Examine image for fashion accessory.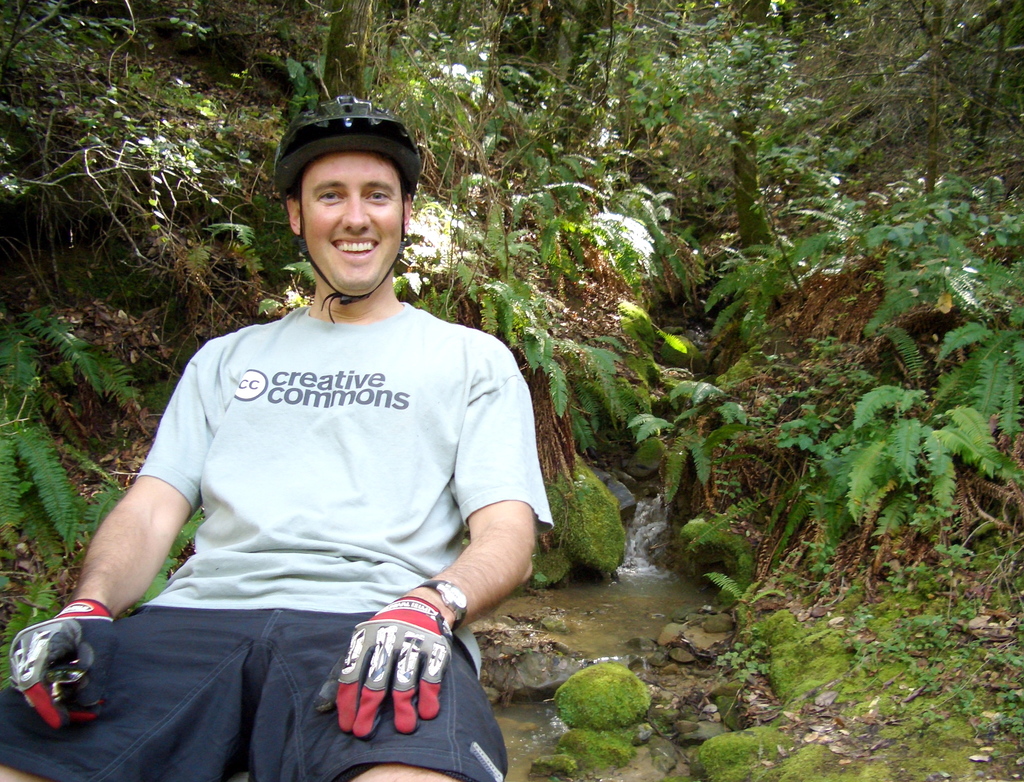
Examination result: rect(411, 575, 470, 635).
